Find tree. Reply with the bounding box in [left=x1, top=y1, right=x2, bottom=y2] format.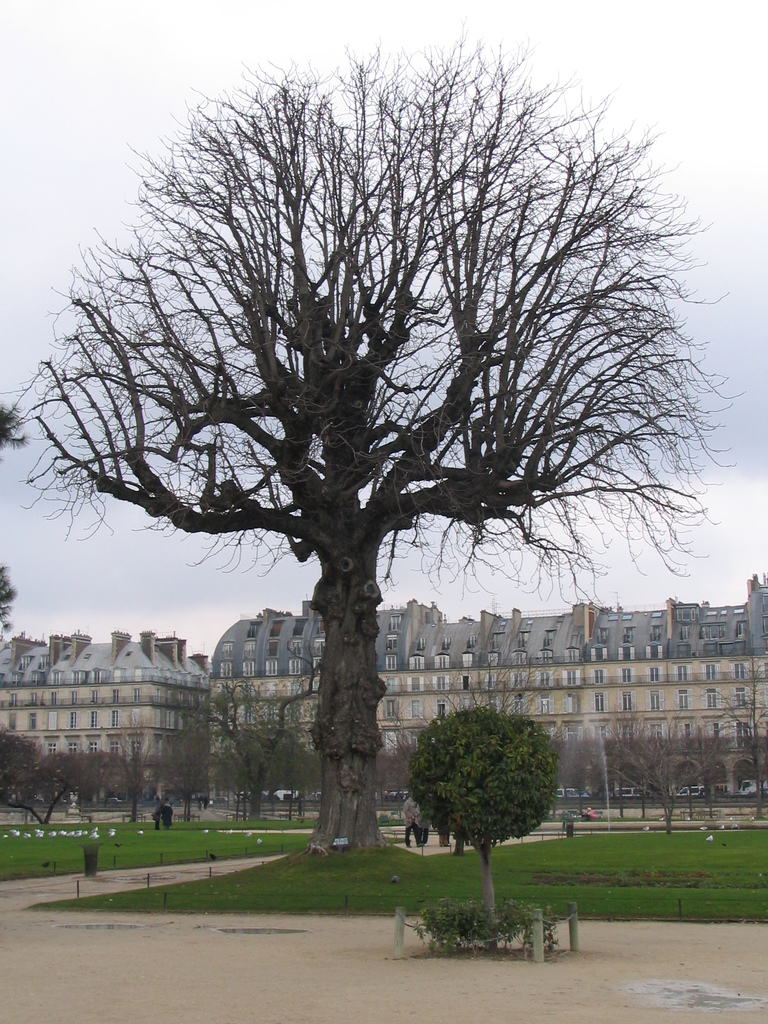
[left=6, top=58, right=685, bottom=867].
